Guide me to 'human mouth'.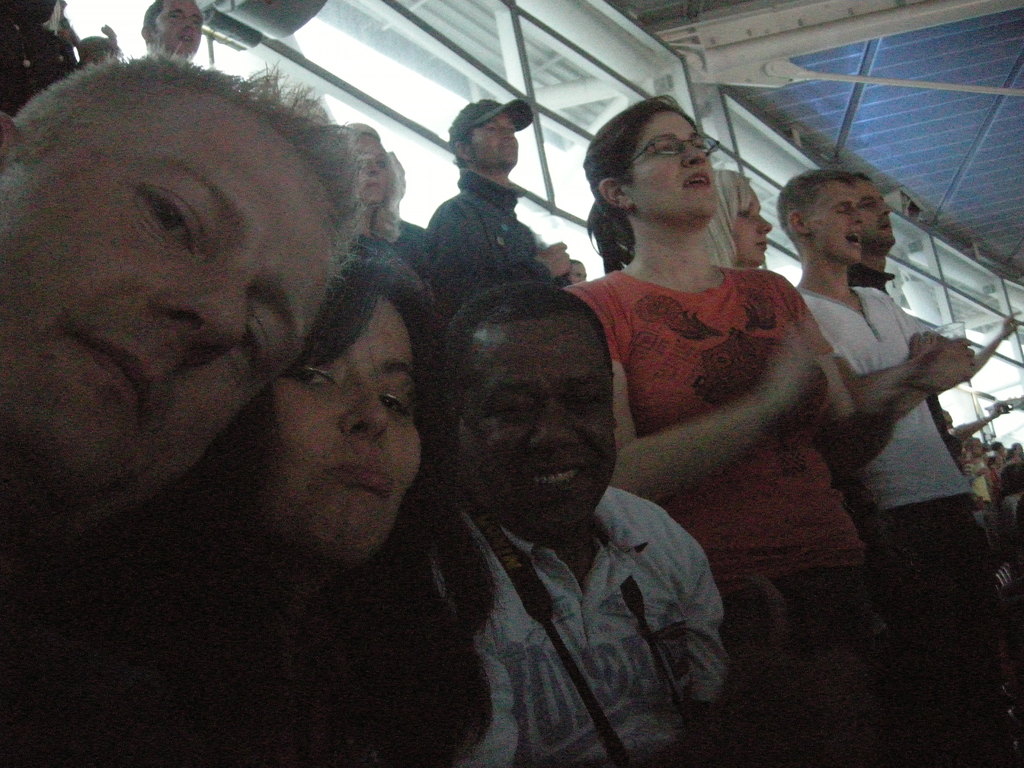
Guidance: <box>521,465,588,493</box>.
